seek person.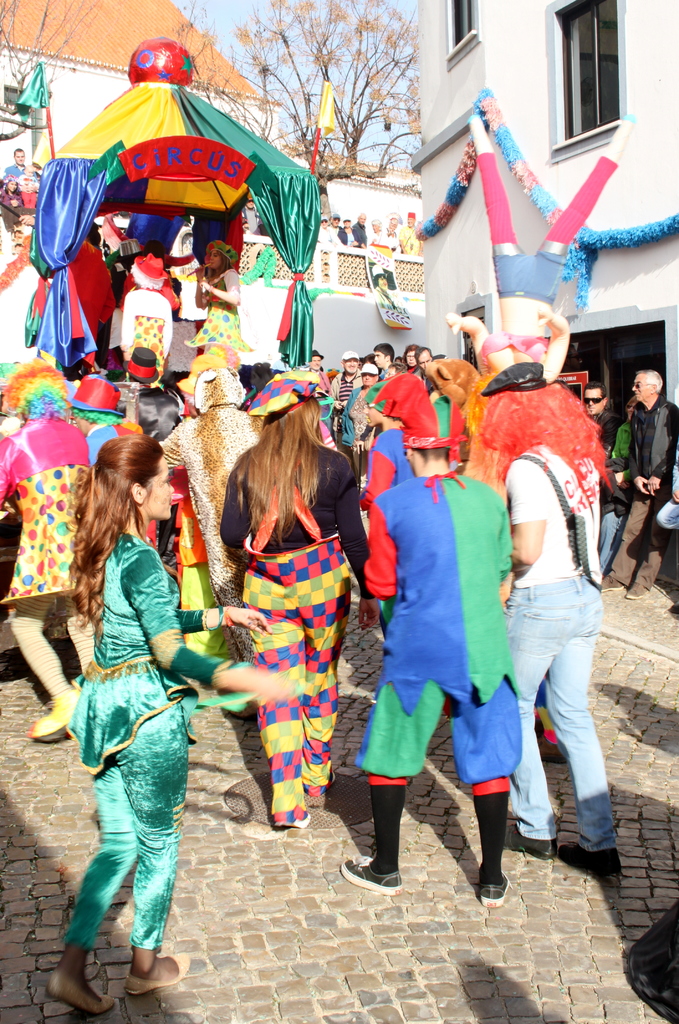
(left=0, top=362, right=102, bottom=736).
